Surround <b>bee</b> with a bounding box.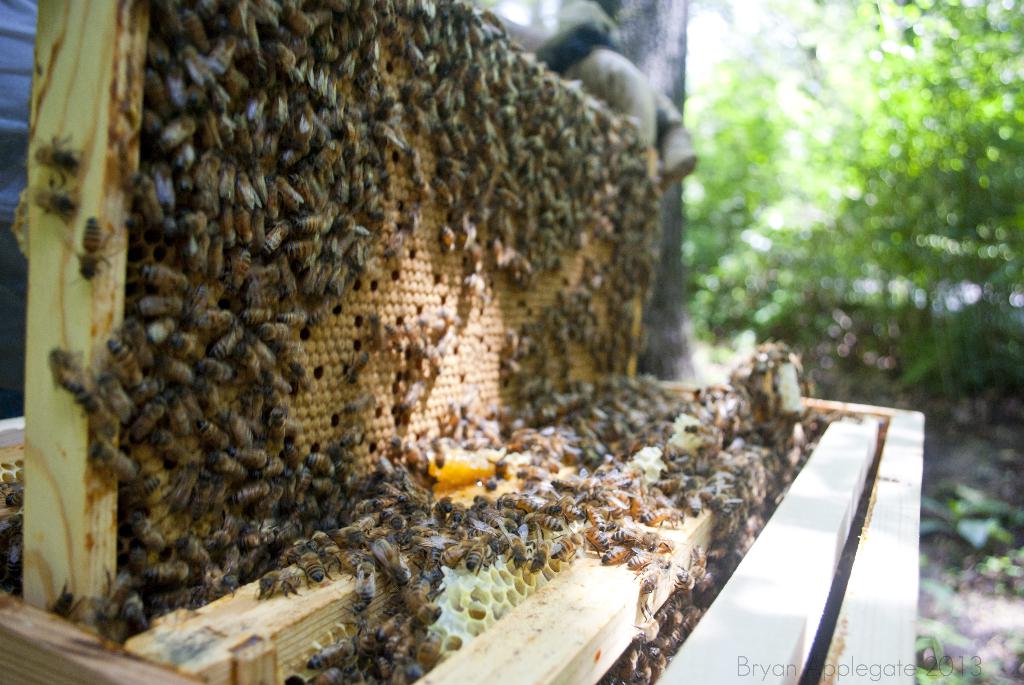
select_region(534, 502, 558, 516).
